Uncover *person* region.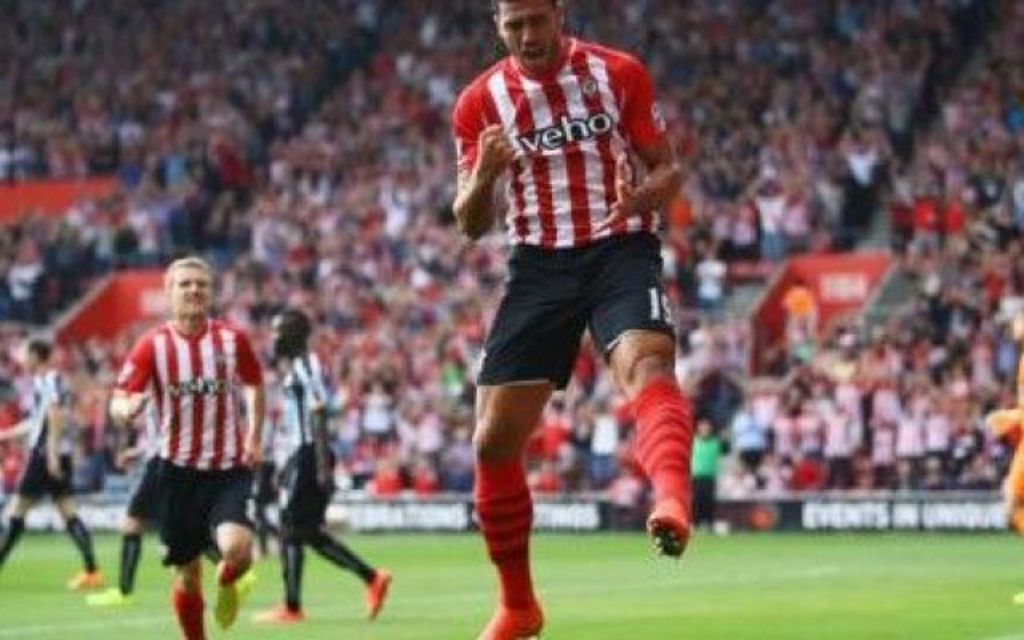
Uncovered: (266, 312, 398, 635).
